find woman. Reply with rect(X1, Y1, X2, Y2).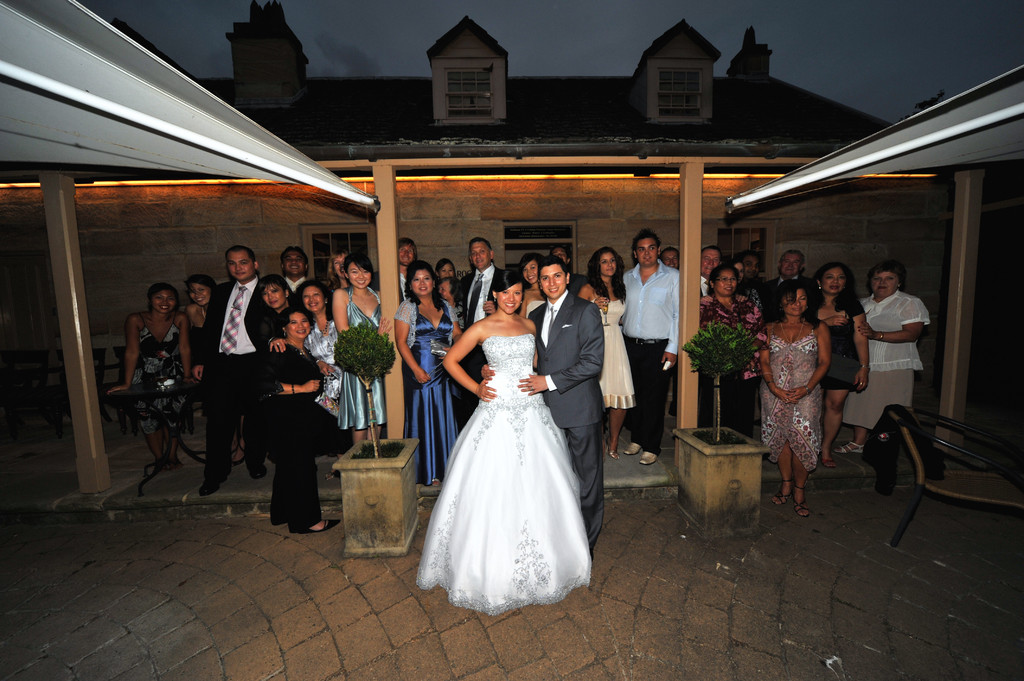
rect(257, 275, 303, 340).
